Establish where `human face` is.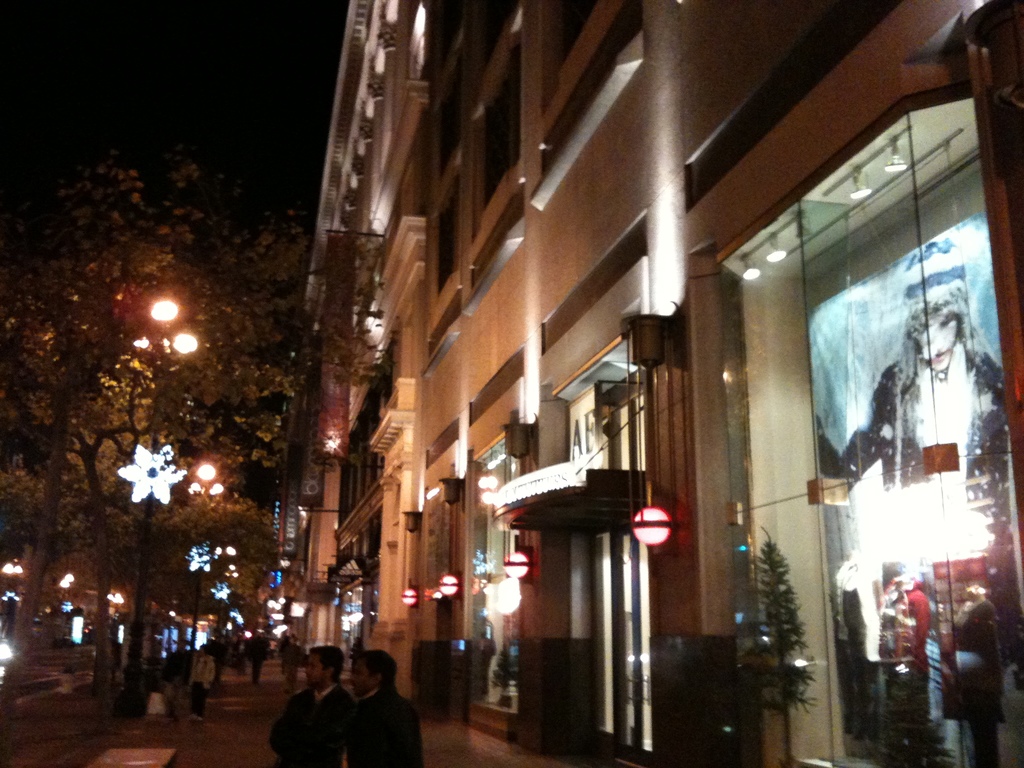
Established at <region>306, 657, 326, 687</region>.
